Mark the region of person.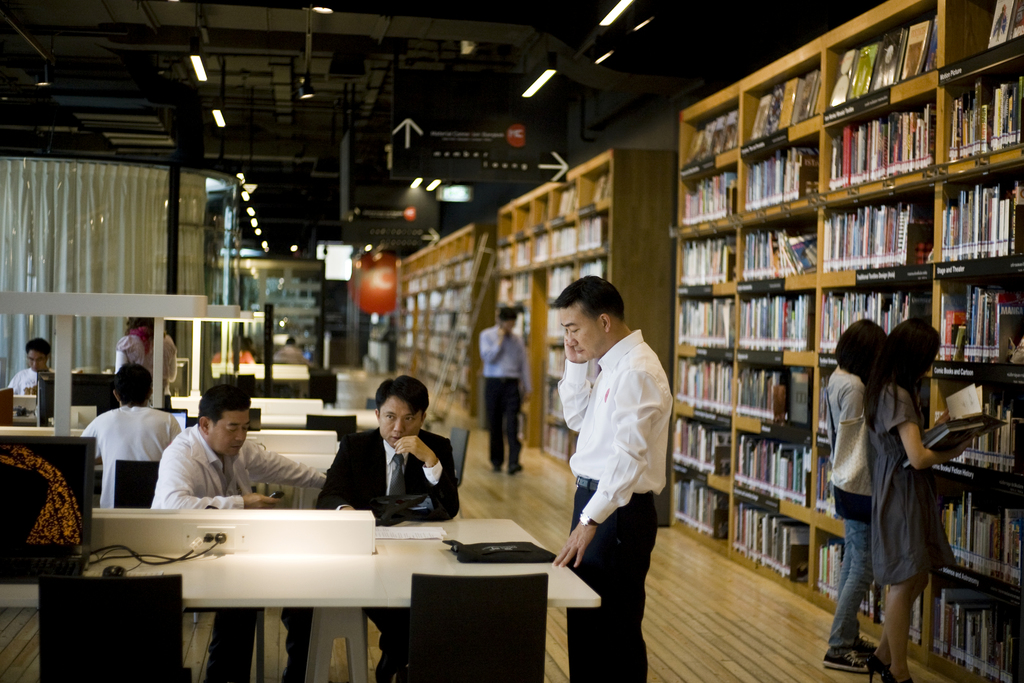
Region: 150, 388, 333, 679.
